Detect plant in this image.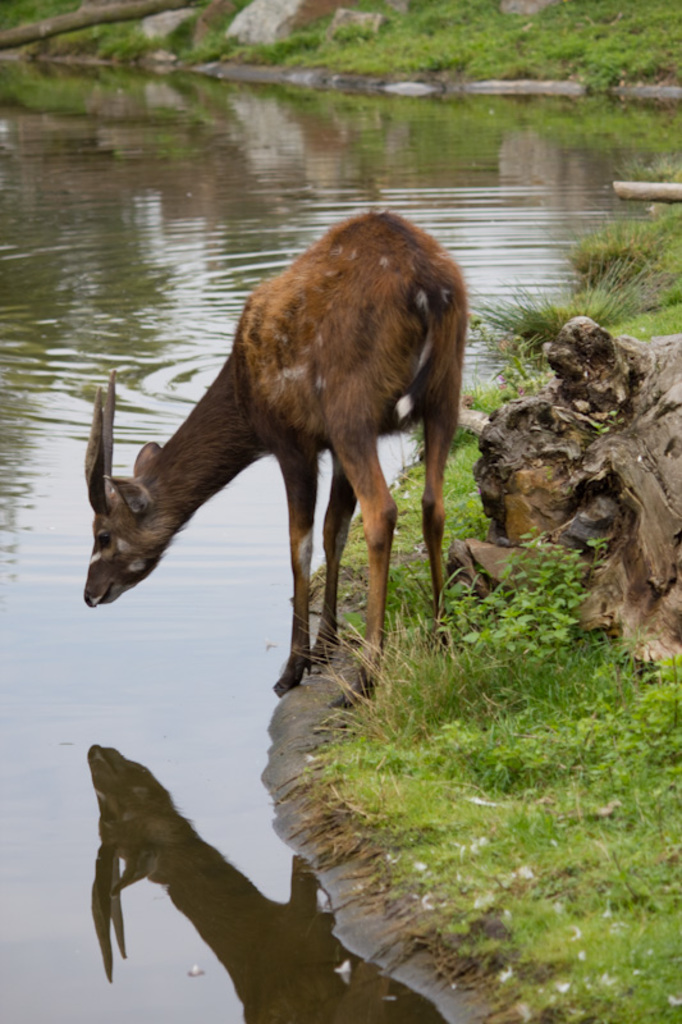
Detection: region(450, 527, 614, 667).
